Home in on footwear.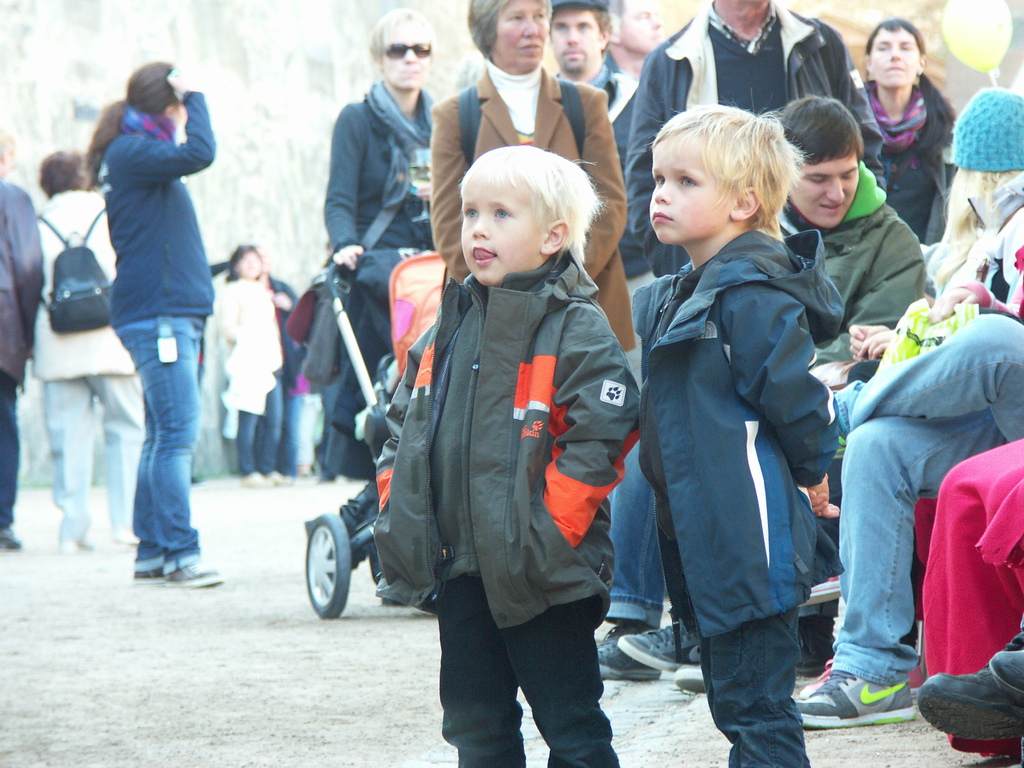
Homed in at <box>136,561,165,583</box>.
